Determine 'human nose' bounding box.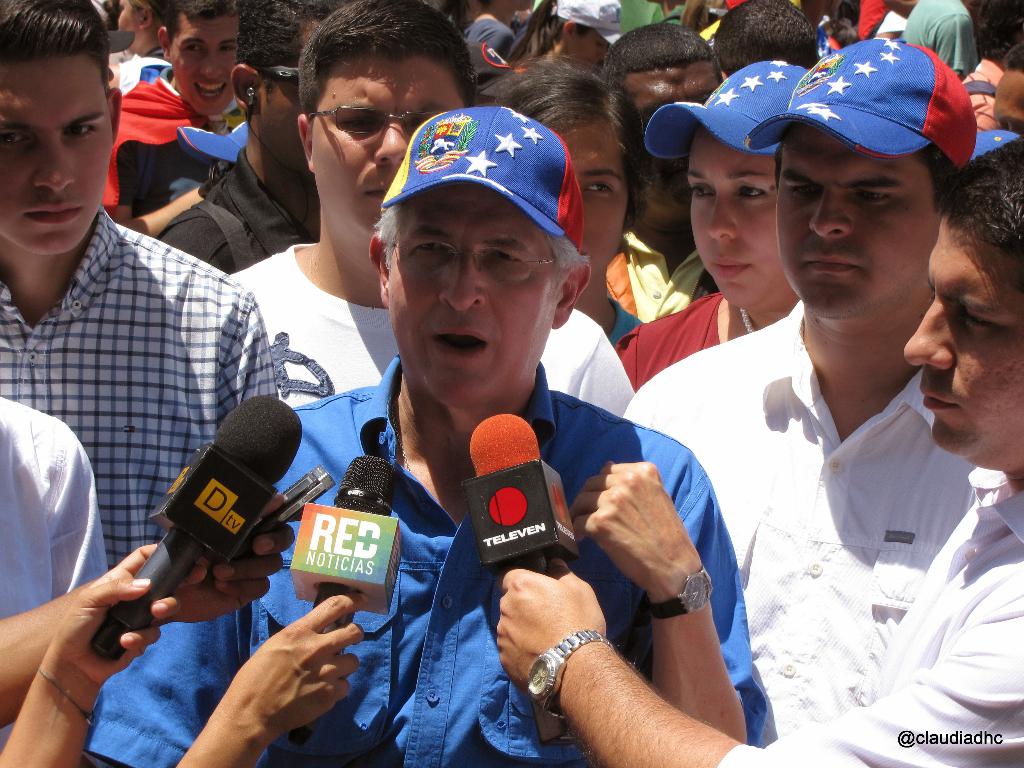
Determined: (371,117,411,166).
